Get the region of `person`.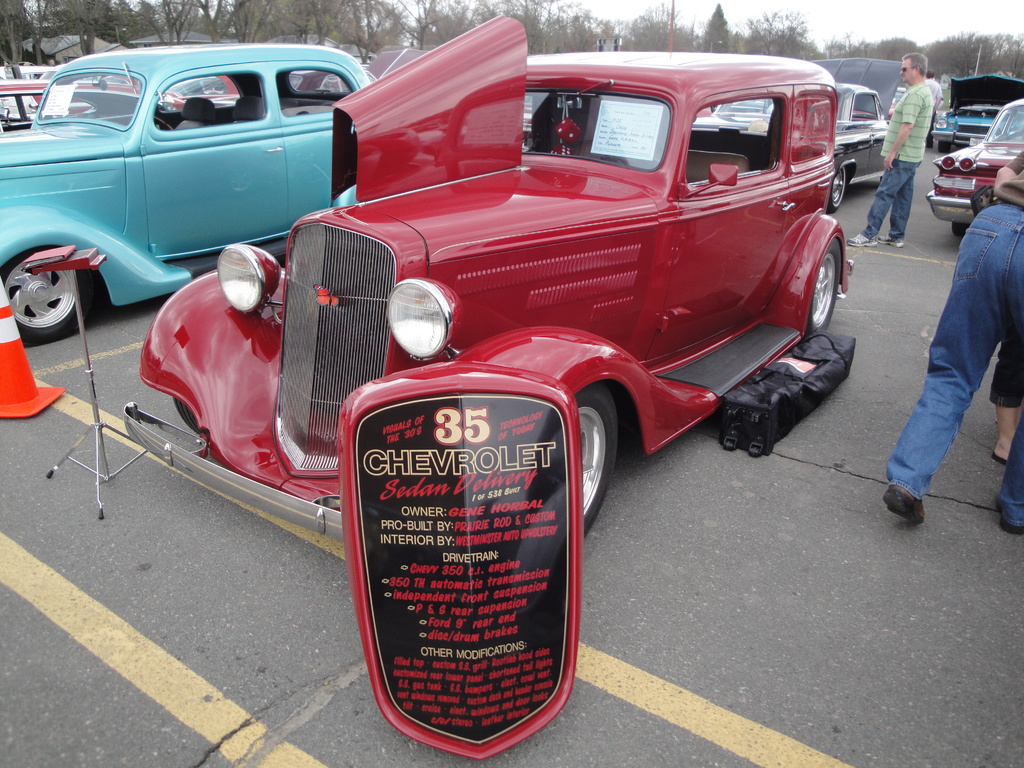
{"x1": 849, "y1": 54, "x2": 931, "y2": 249}.
